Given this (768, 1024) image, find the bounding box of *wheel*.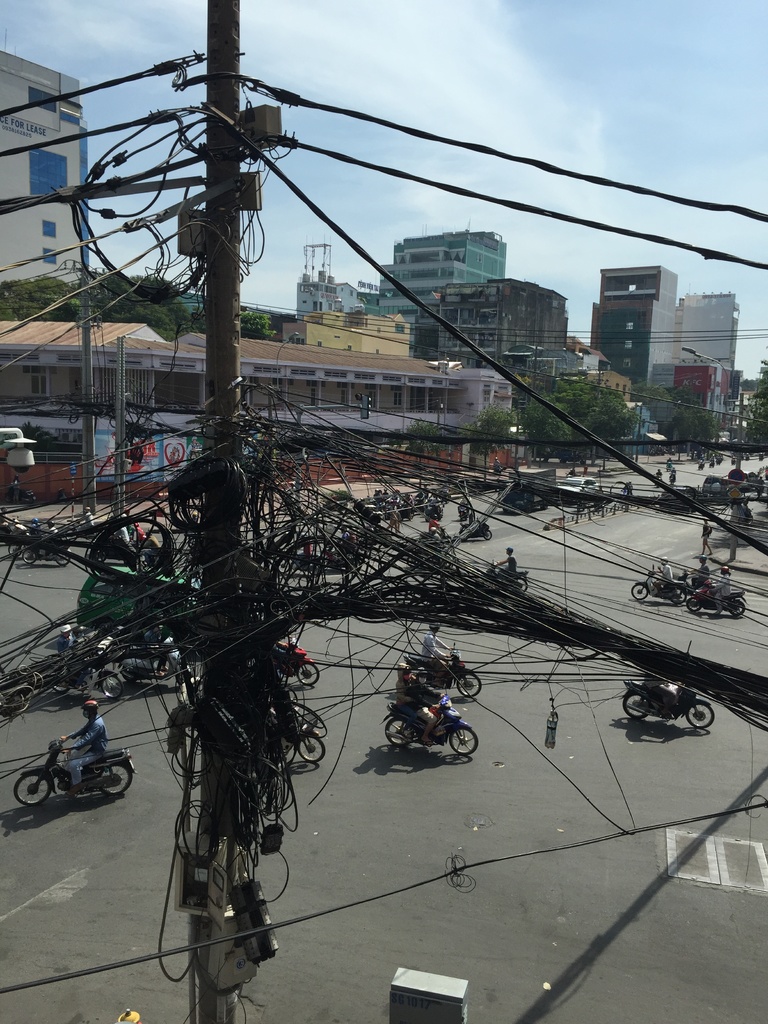
detection(513, 575, 527, 591).
